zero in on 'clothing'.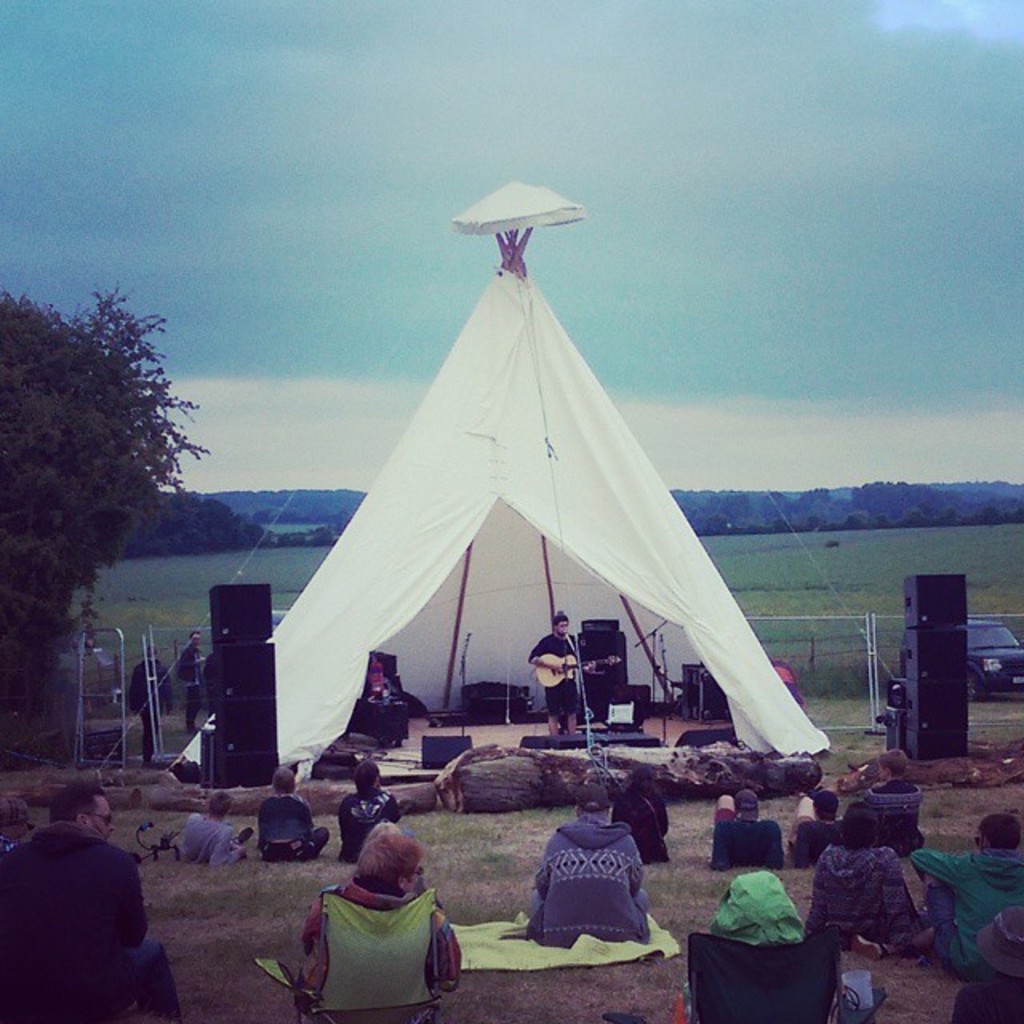
Zeroed in: x1=331 y1=786 x2=395 y2=872.
